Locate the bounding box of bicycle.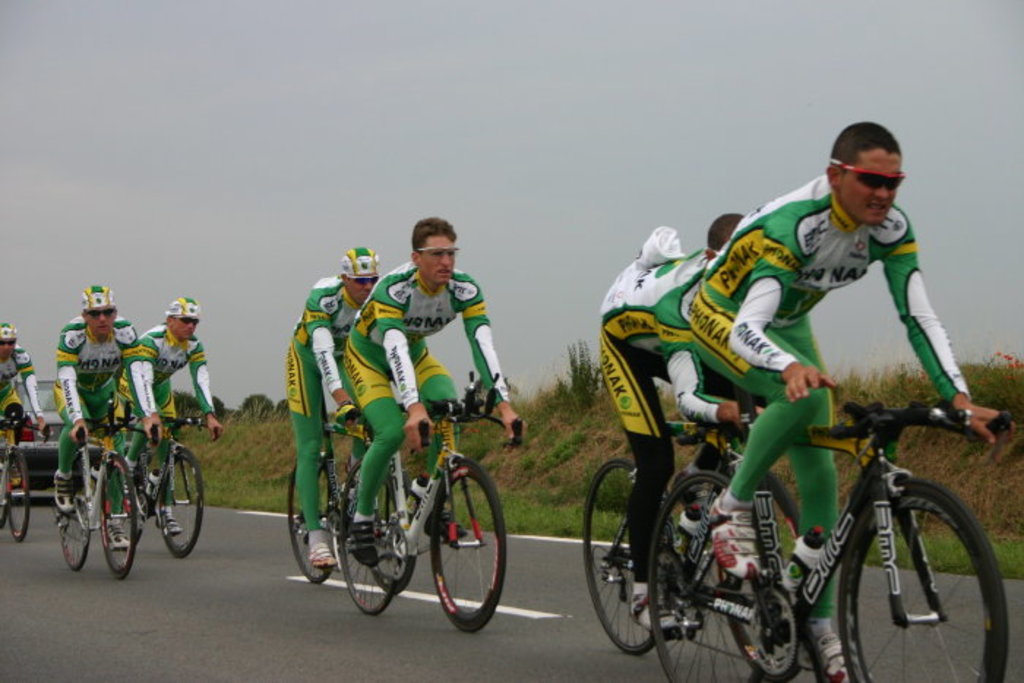
Bounding box: <region>316, 380, 522, 630</region>.
